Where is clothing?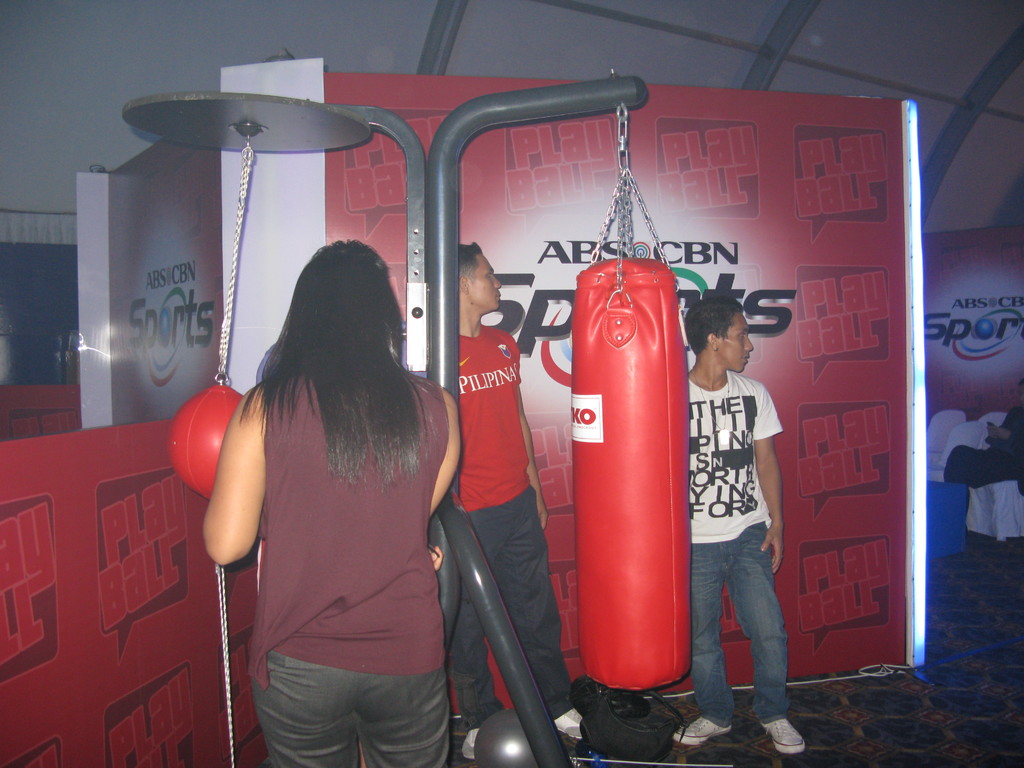
x1=455 y1=321 x2=531 y2=511.
